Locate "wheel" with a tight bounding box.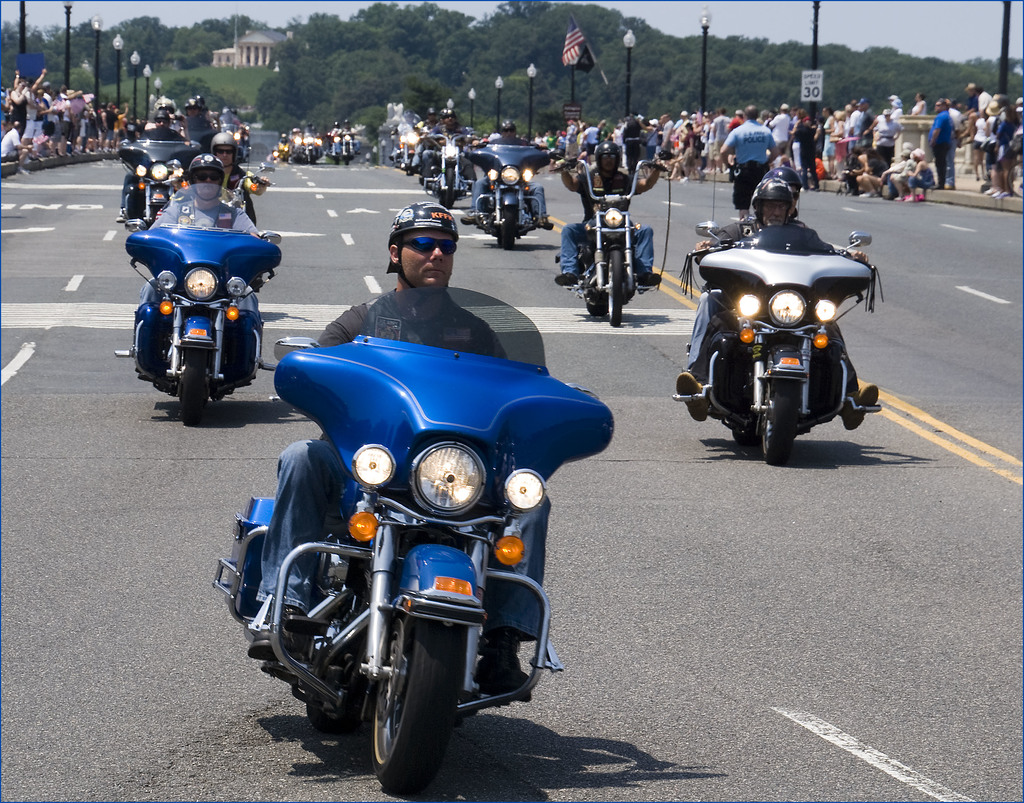
504:207:516:250.
